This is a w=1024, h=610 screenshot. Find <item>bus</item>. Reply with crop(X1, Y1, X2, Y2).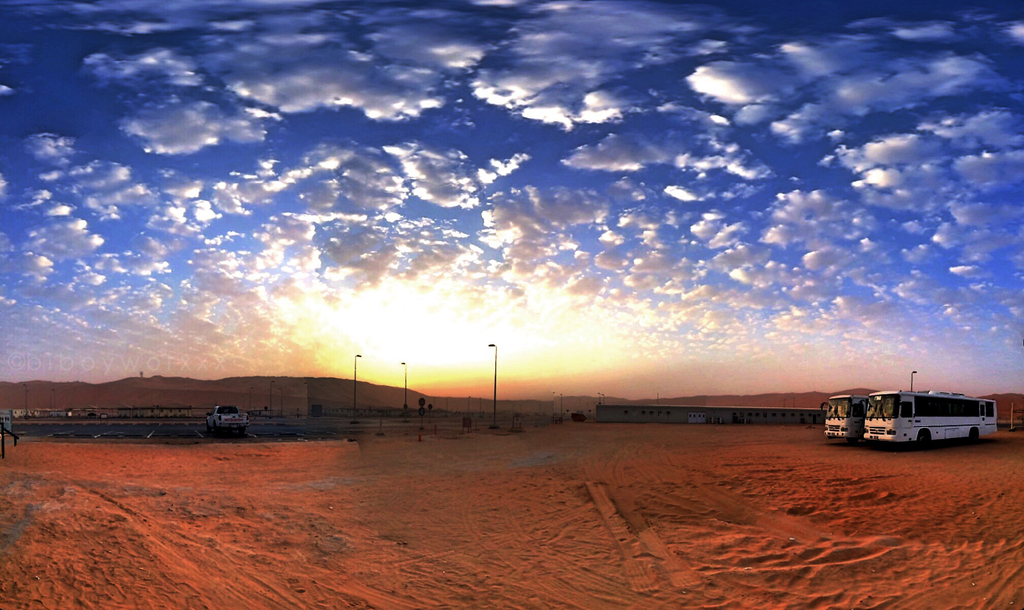
crop(815, 392, 866, 440).
